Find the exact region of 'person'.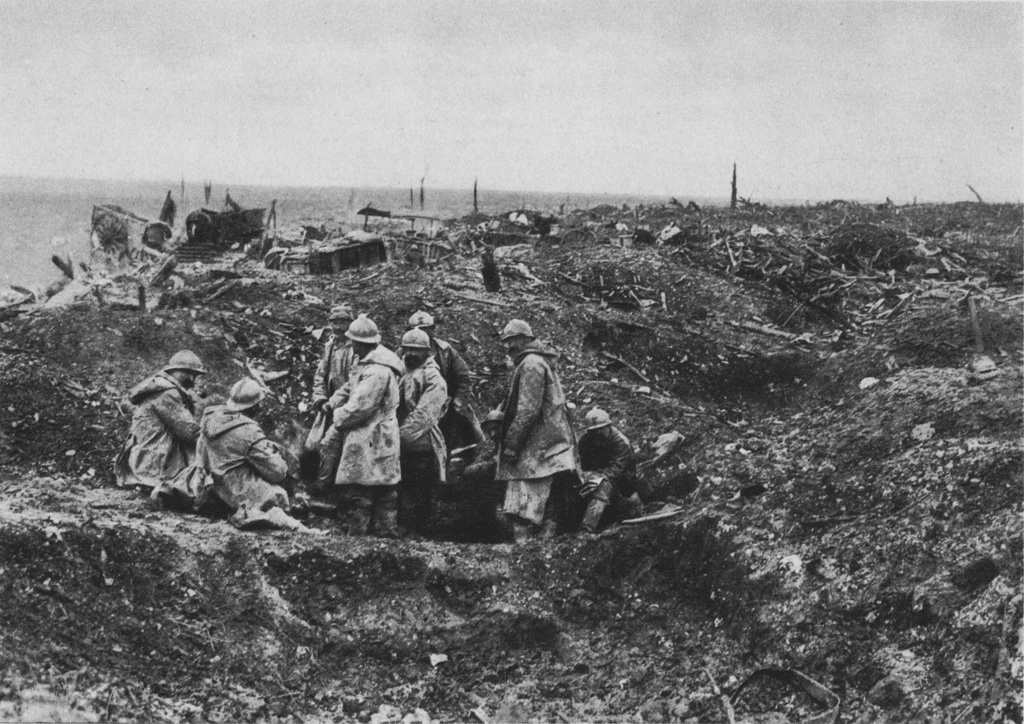
Exact region: x1=575 y1=402 x2=628 y2=465.
